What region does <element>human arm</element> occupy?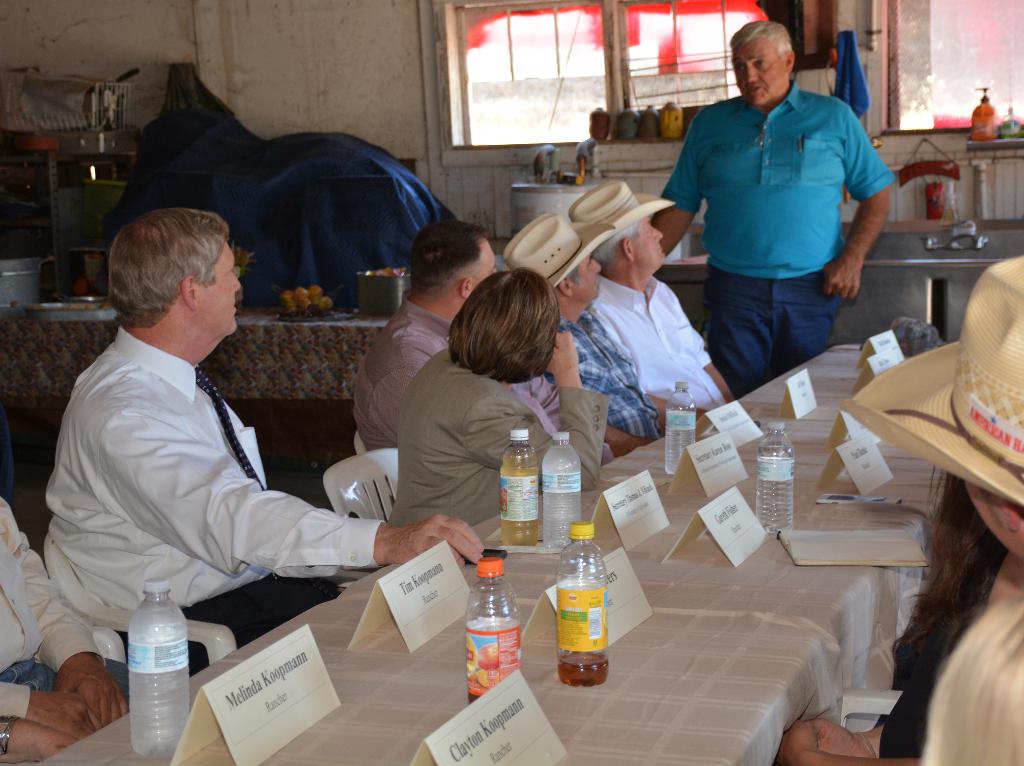
[775, 721, 928, 765].
